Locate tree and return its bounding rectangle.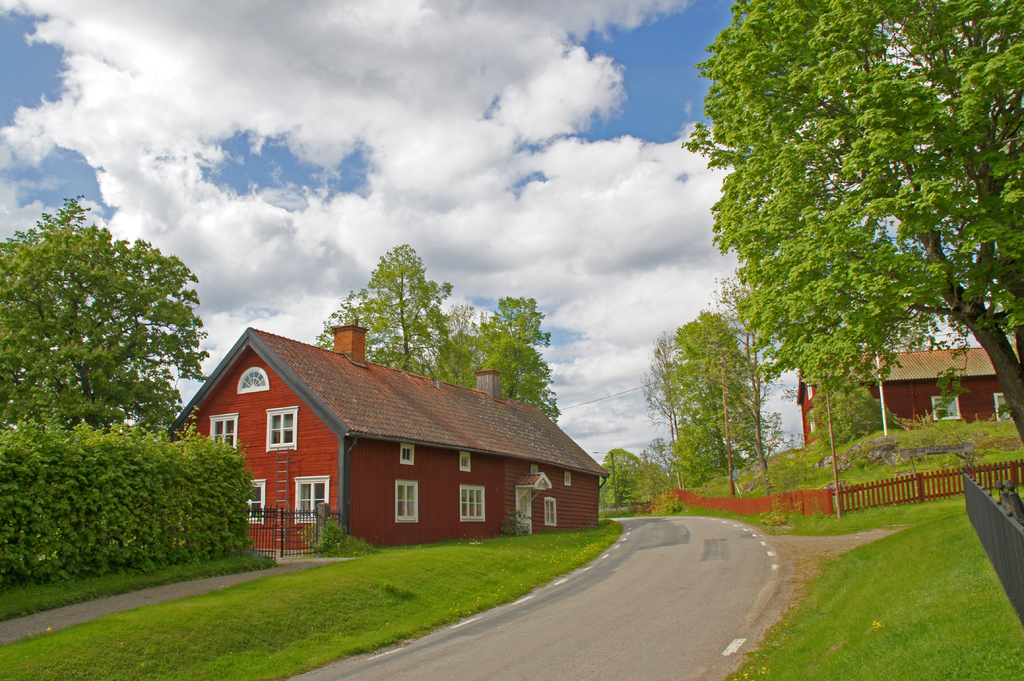
643:309:793:489.
